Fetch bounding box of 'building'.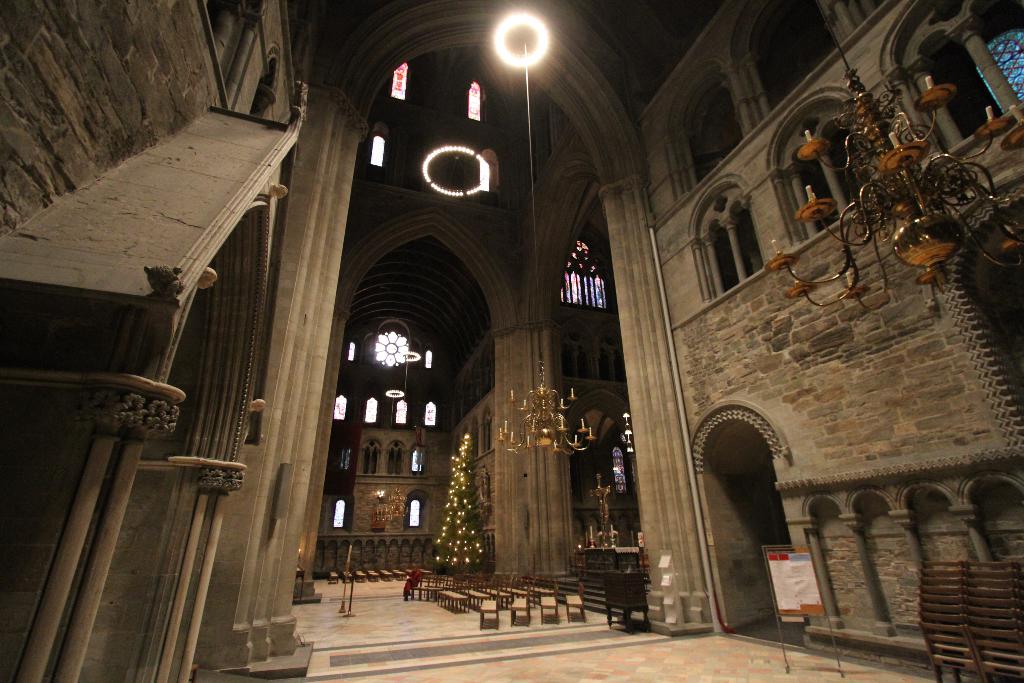
Bbox: locate(2, 0, 1023, 682).
